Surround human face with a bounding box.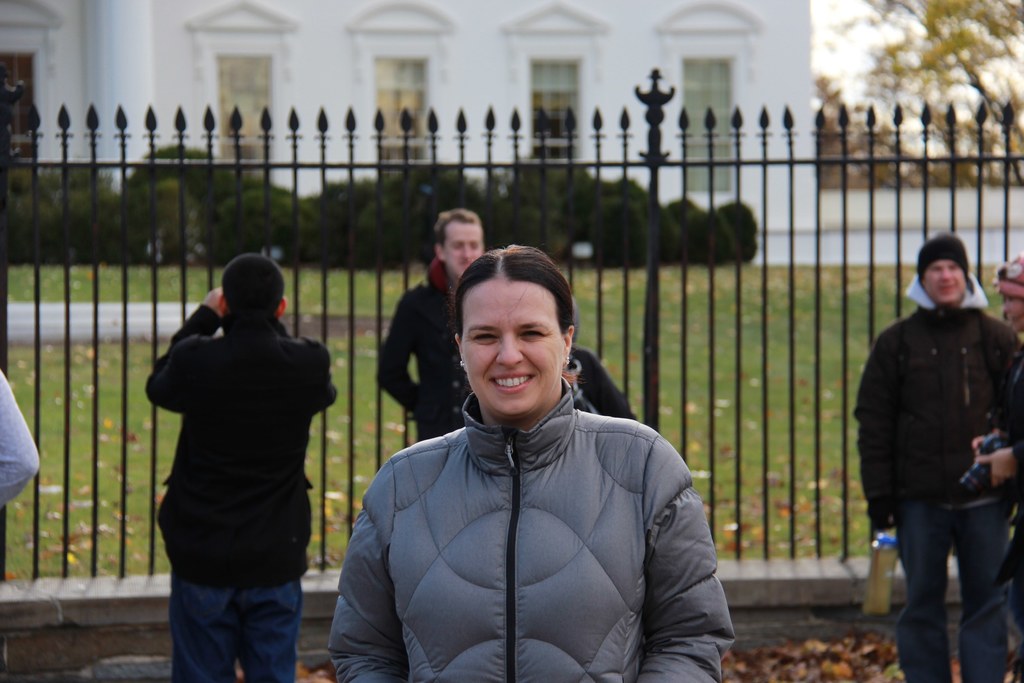
<box>927,259,965,300</box>.
